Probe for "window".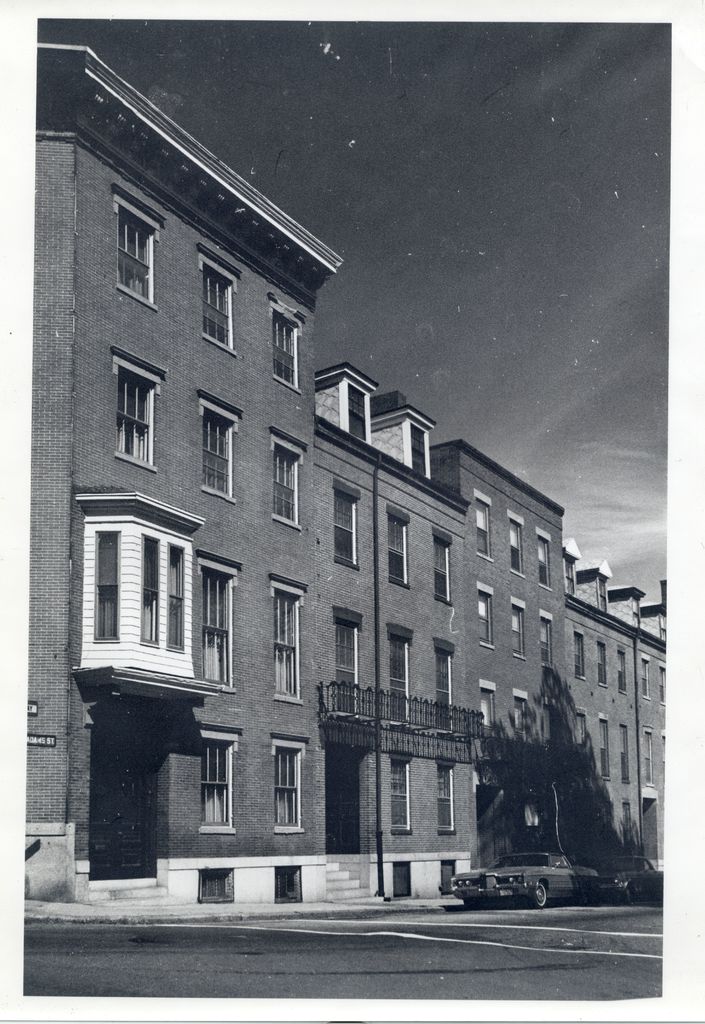
Probe result: <region>597, 717, 616, 781</region>.
